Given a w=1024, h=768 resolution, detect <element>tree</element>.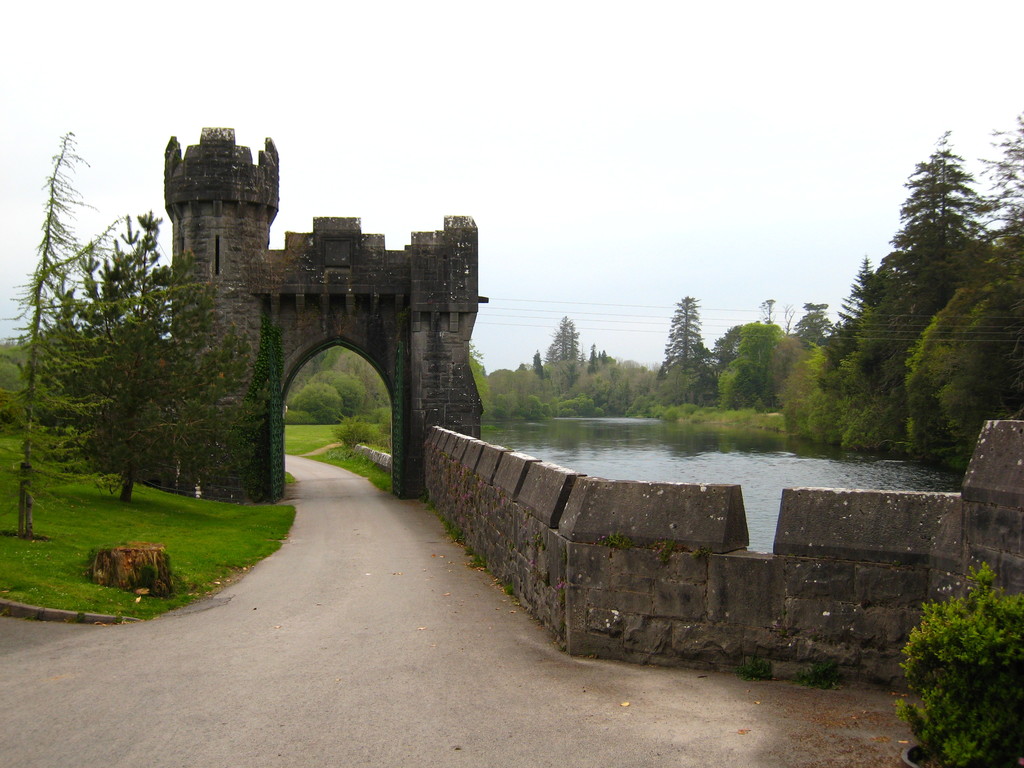
l=45, t=213, r=191, b=499.
